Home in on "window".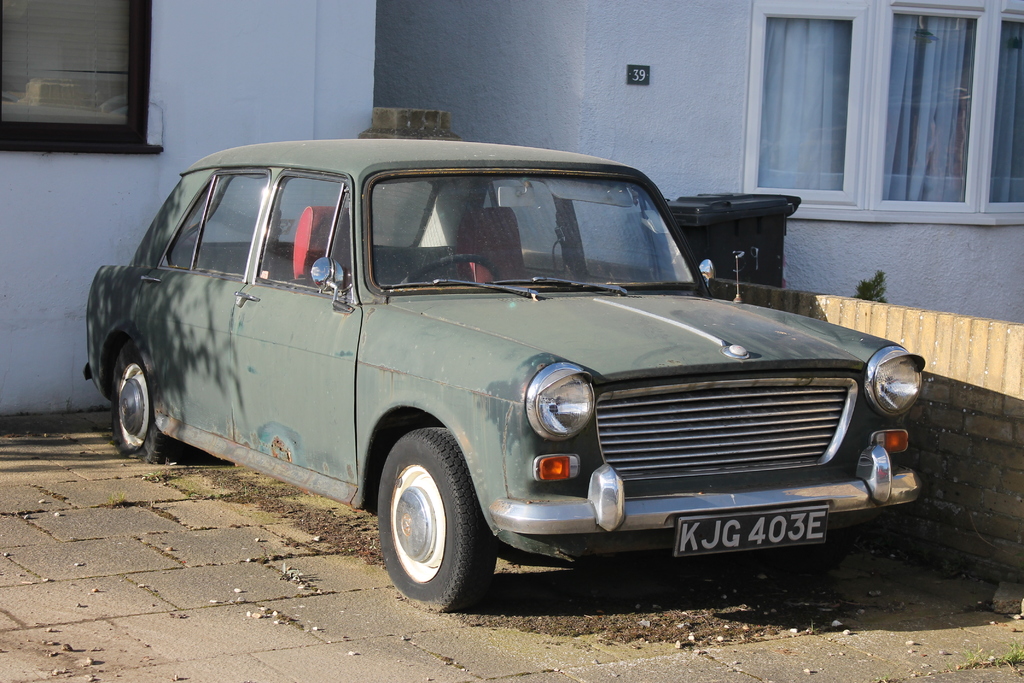
Homed in at l=755, t=0, r=1023, b=219.
